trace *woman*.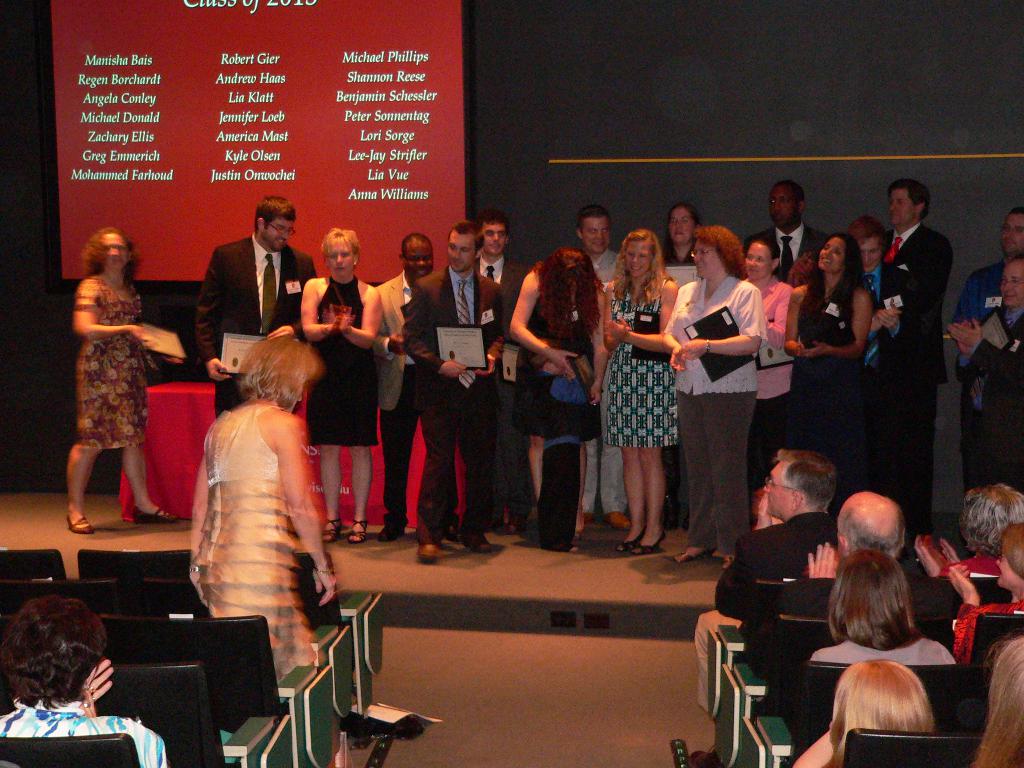
Traced to {"left": 664, "top": 225, "right": 764, "bottom": 563}.
